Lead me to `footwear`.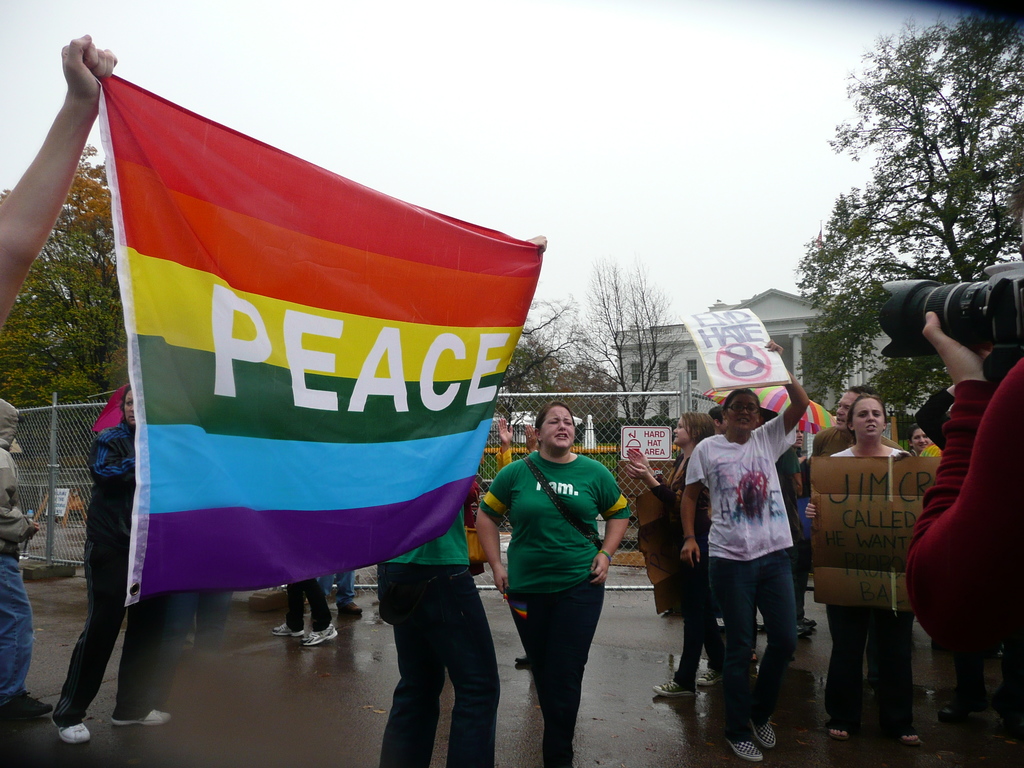
Lead to region(754, 715, 778, 749).
